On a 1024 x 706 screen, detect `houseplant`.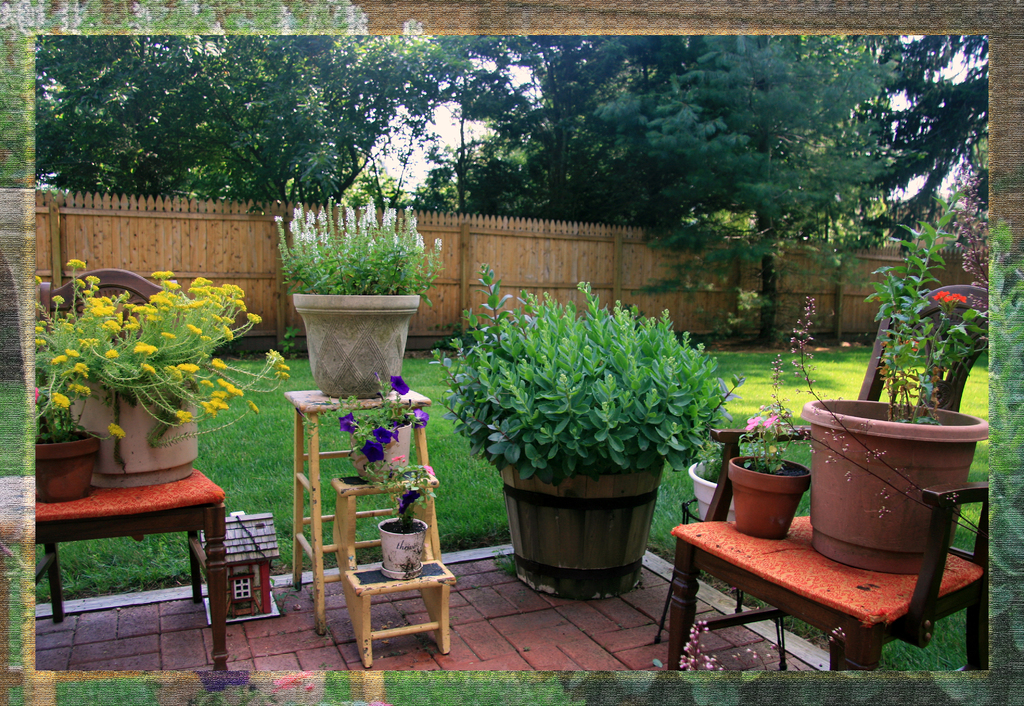
locate(724, 404, 812, 530).
